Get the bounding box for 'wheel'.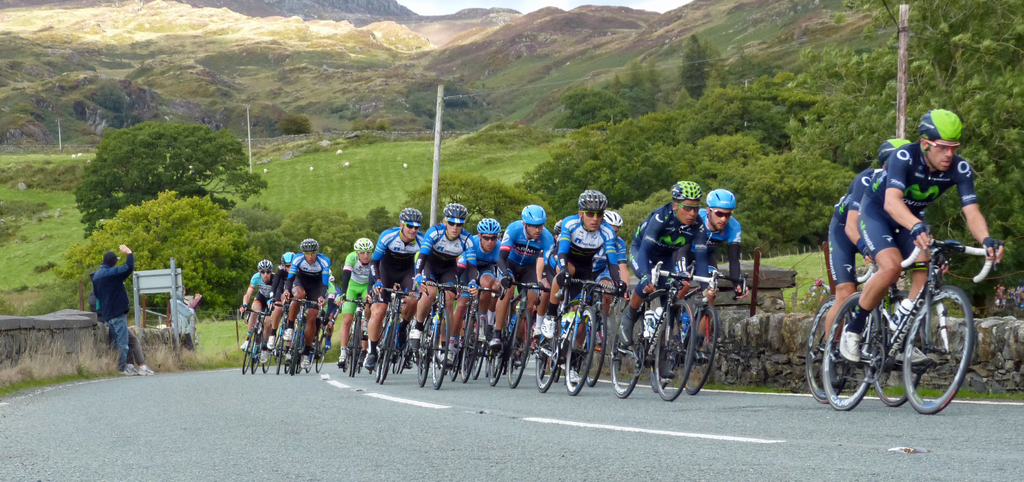
rect(582, 305, 604, 382).
